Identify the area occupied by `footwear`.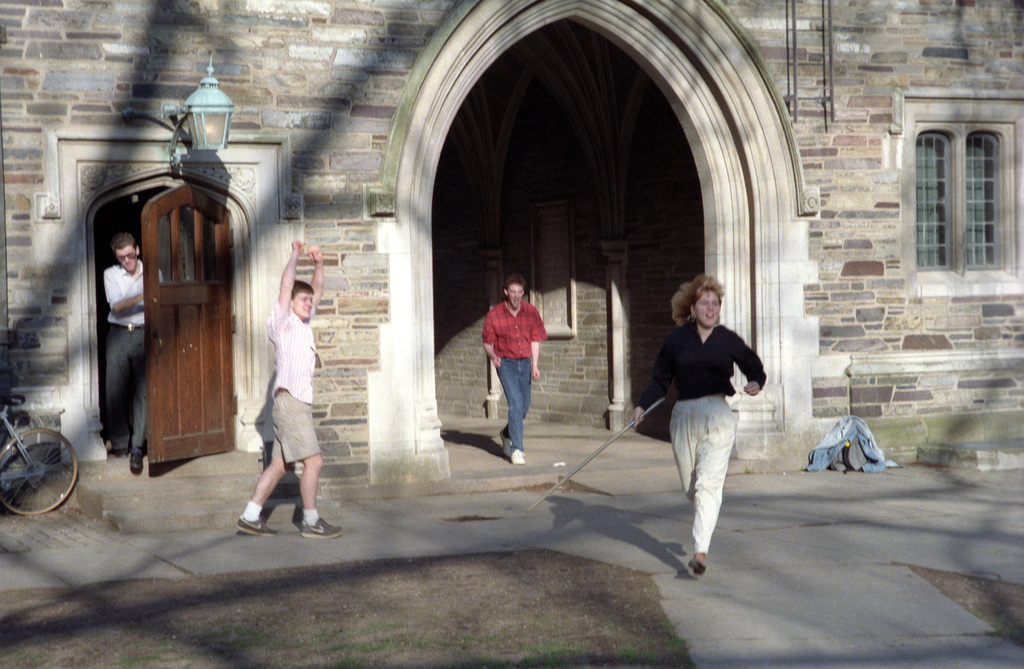
Area: BBox(500, 432, 509, 461).
